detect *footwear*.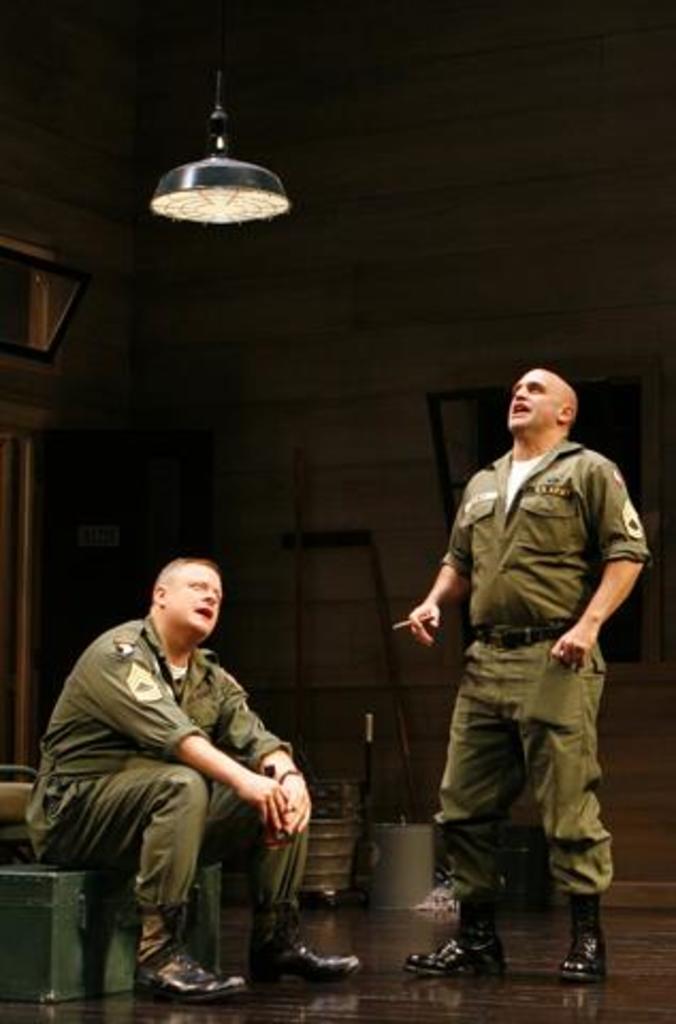
Detected at (x1=132, y1=951, x2=243, y2=1003).
